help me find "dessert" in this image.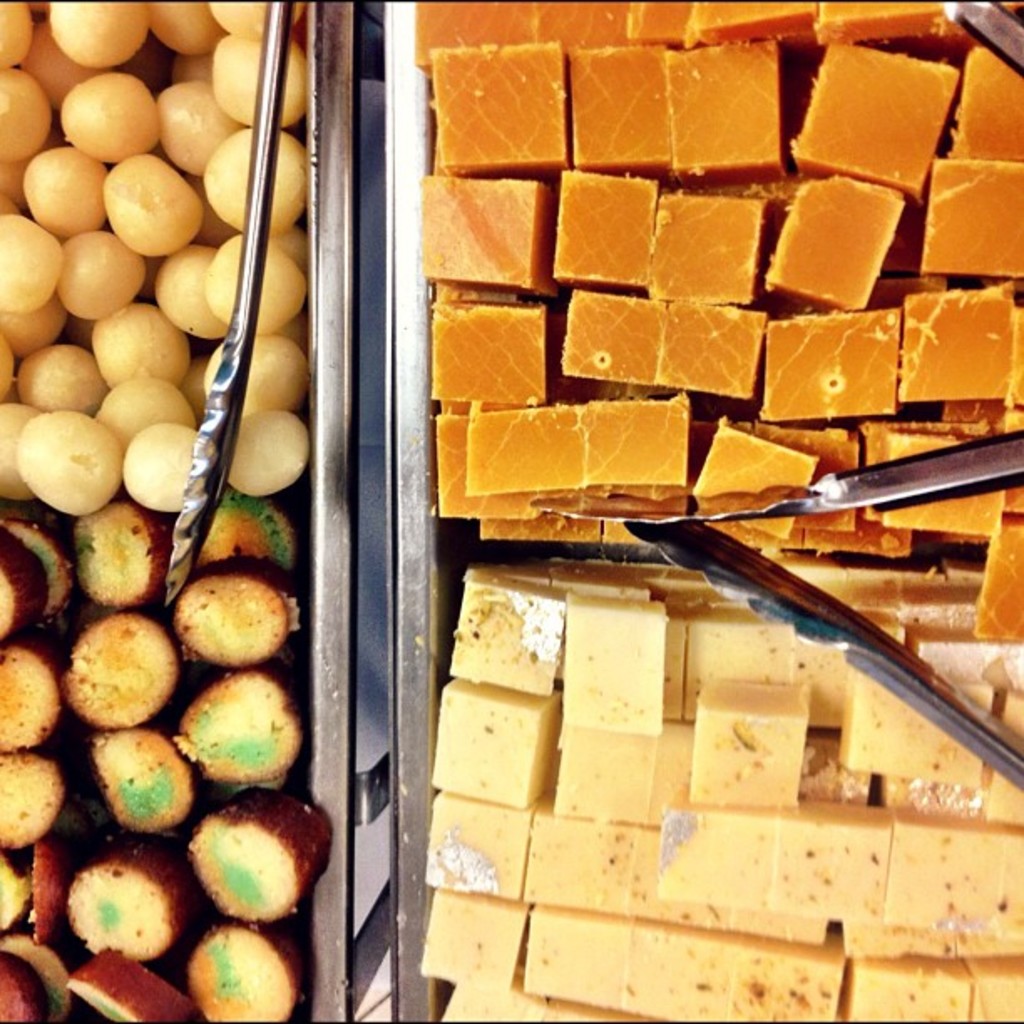
Found it: [x1=425, y1=303, x2=566, y2=410].
